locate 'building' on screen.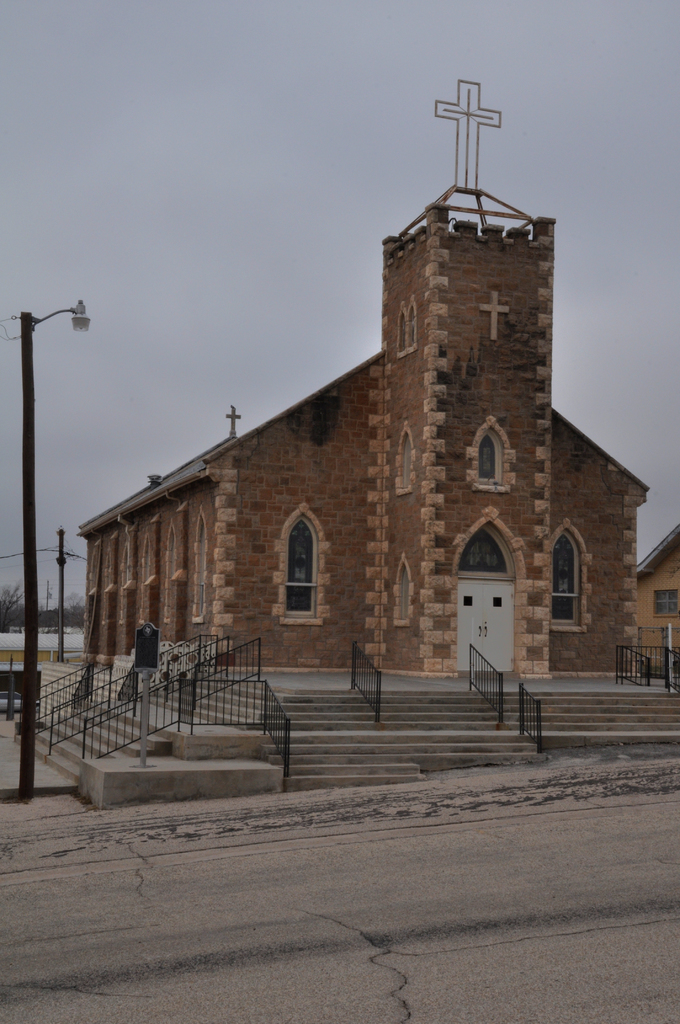
On screen at bbox=[79, 77, 645, 681].
